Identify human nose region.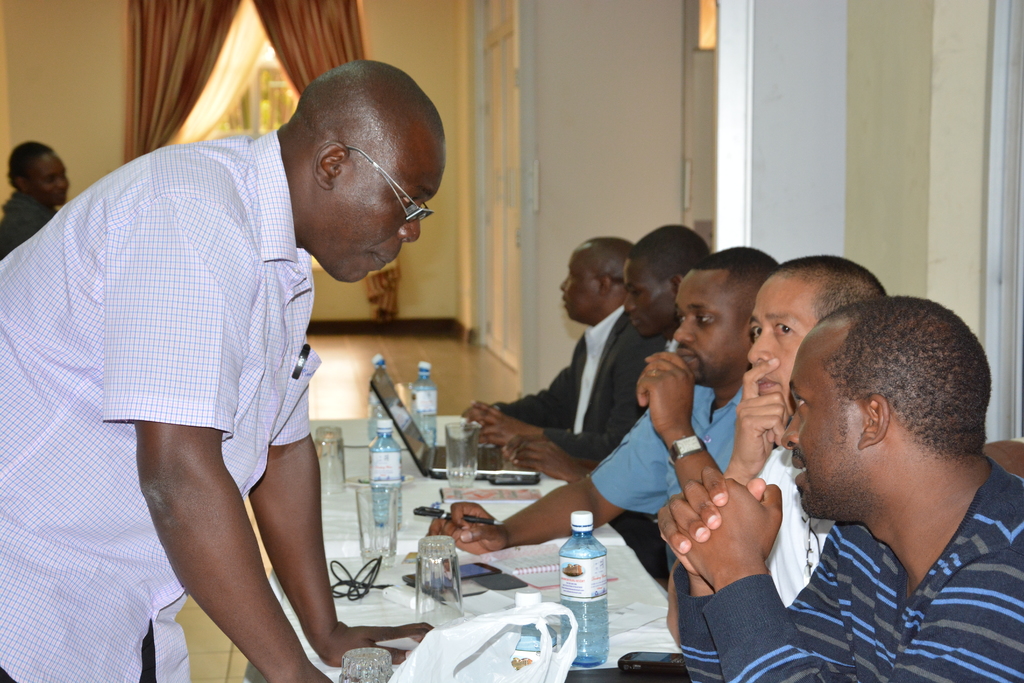
Region: [397,204,419,240].
